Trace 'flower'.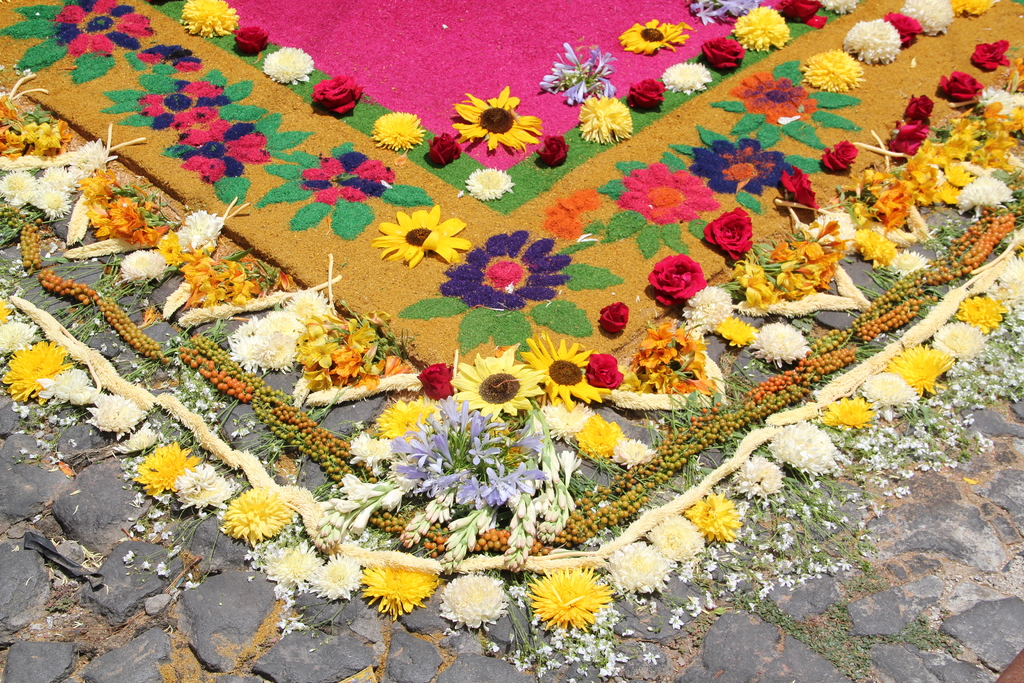
Traced to {"left": 886, "top": 345, "right": 949, "bottom": 394}.
